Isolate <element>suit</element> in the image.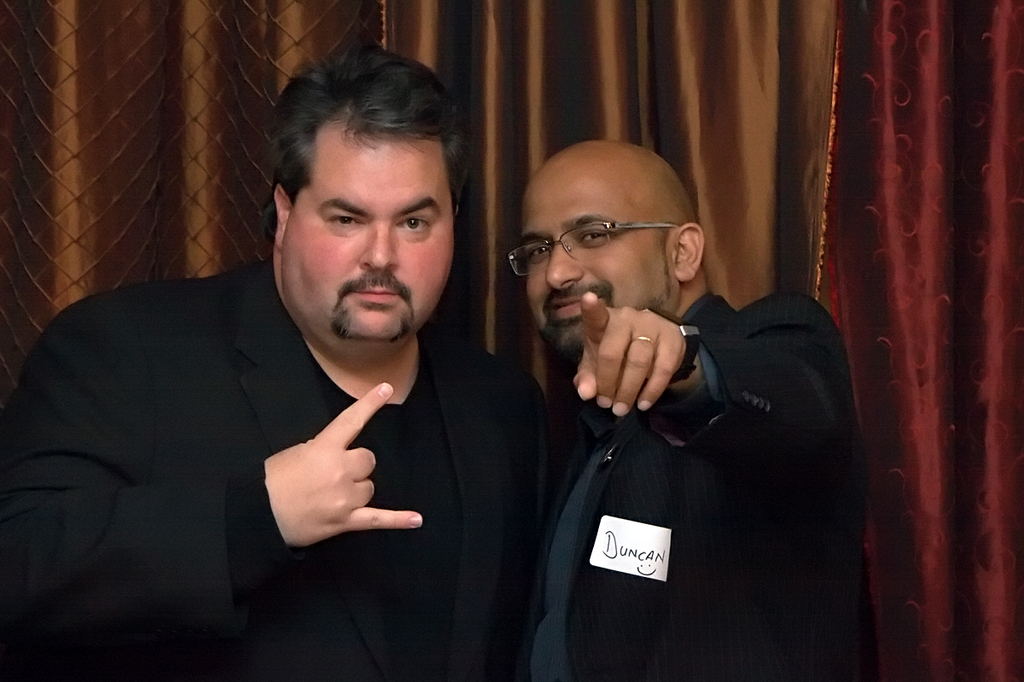
Isolated region: region(34, 184, 520, 647).
